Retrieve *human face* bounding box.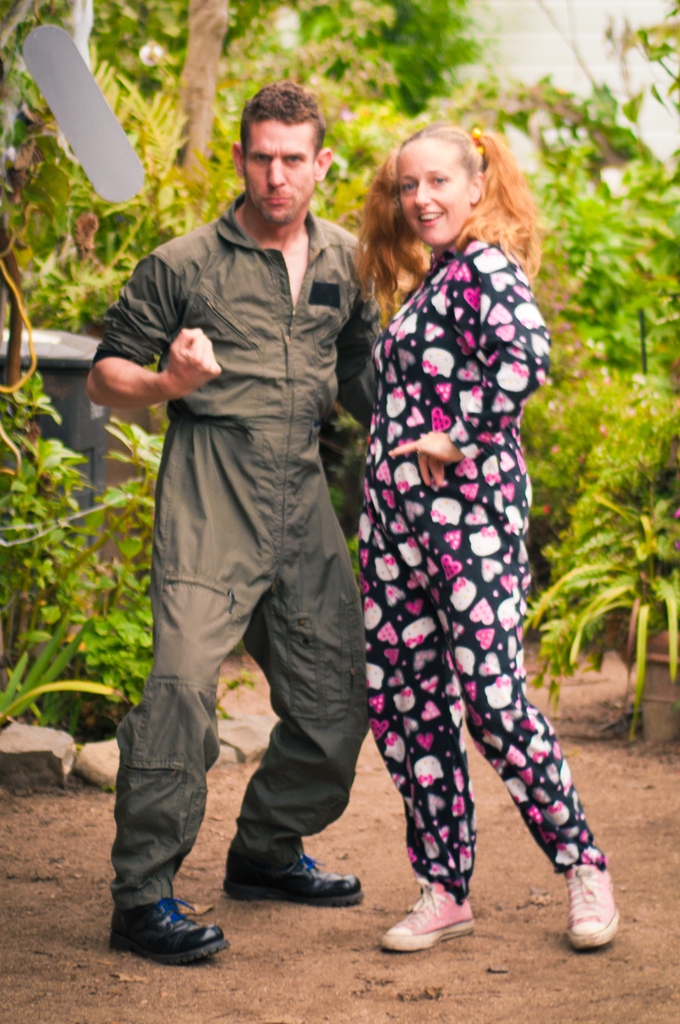
Bounding box: (241, 118, 332, 220).
